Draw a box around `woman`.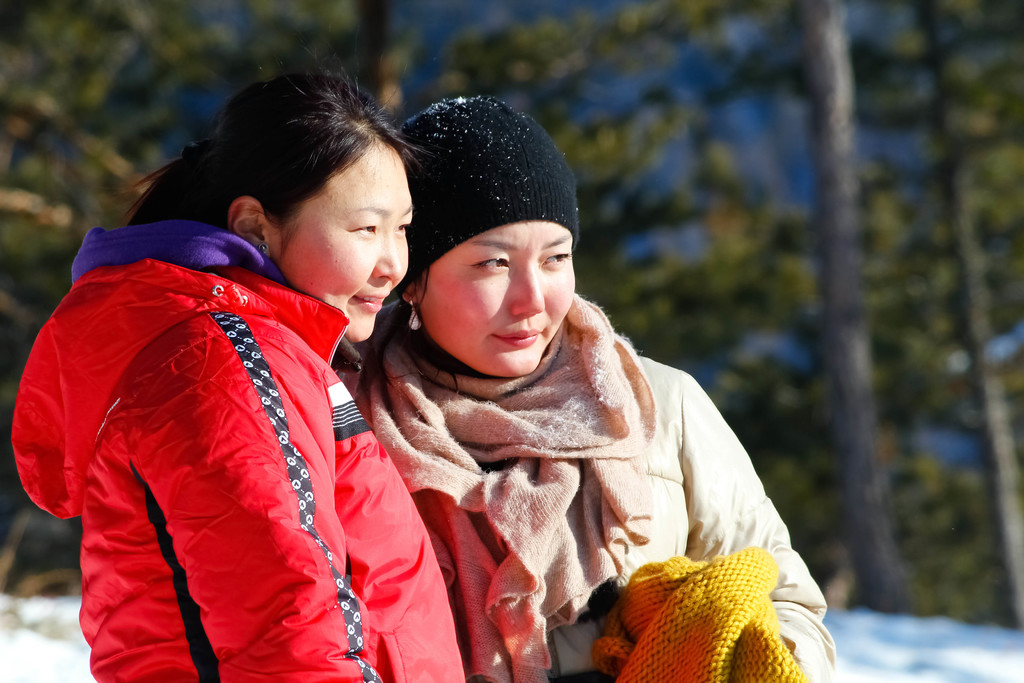
[x1=10, y1=56, x2=471, y2=682].
